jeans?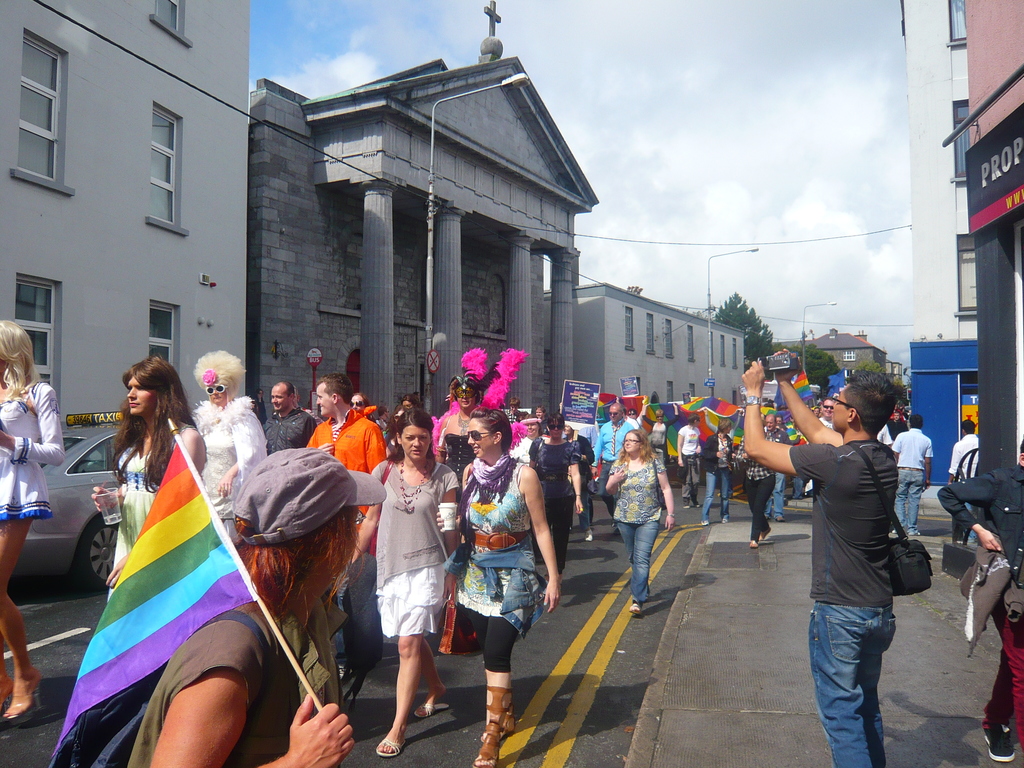
{"x1": 769, "y1": 474, "x2": 782, "y2": 521}
